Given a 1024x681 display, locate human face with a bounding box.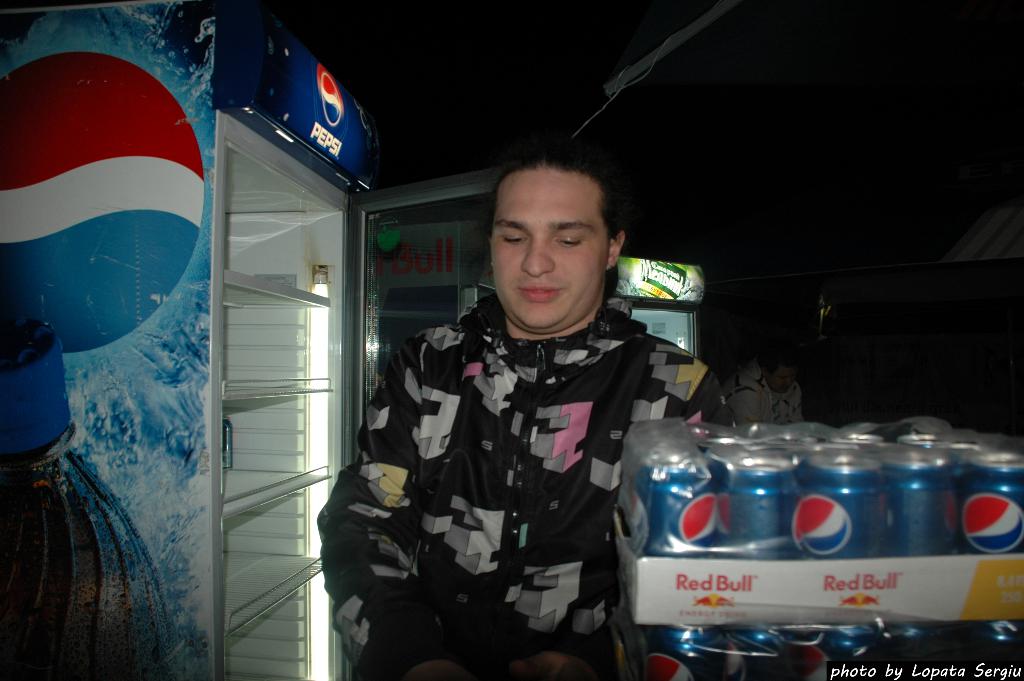
Located: box(768, 372, 794, 393).
